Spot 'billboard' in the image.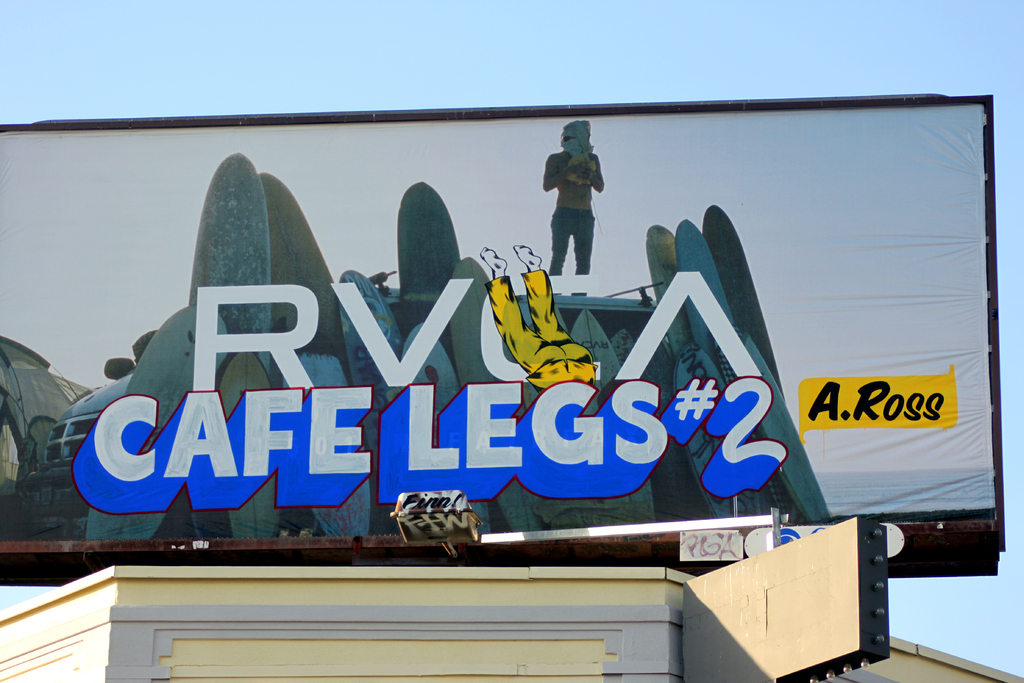
'billboard' found at box=[0, 104, 1001, 550].
